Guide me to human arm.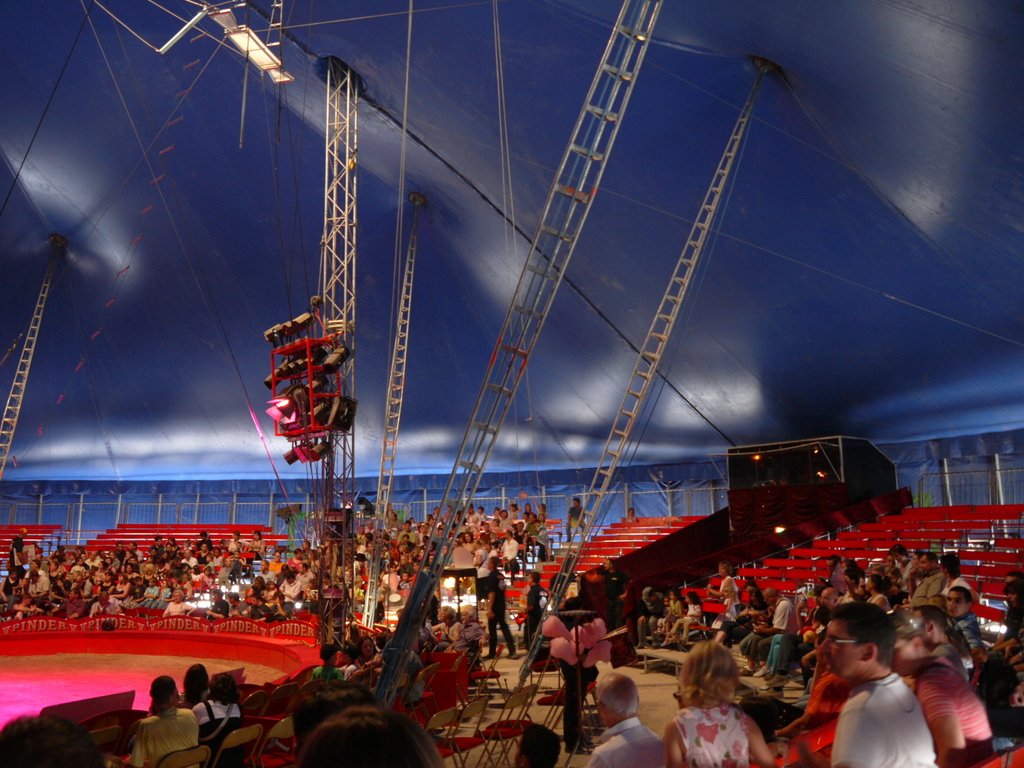
Guidance: 579/511/586/525.
